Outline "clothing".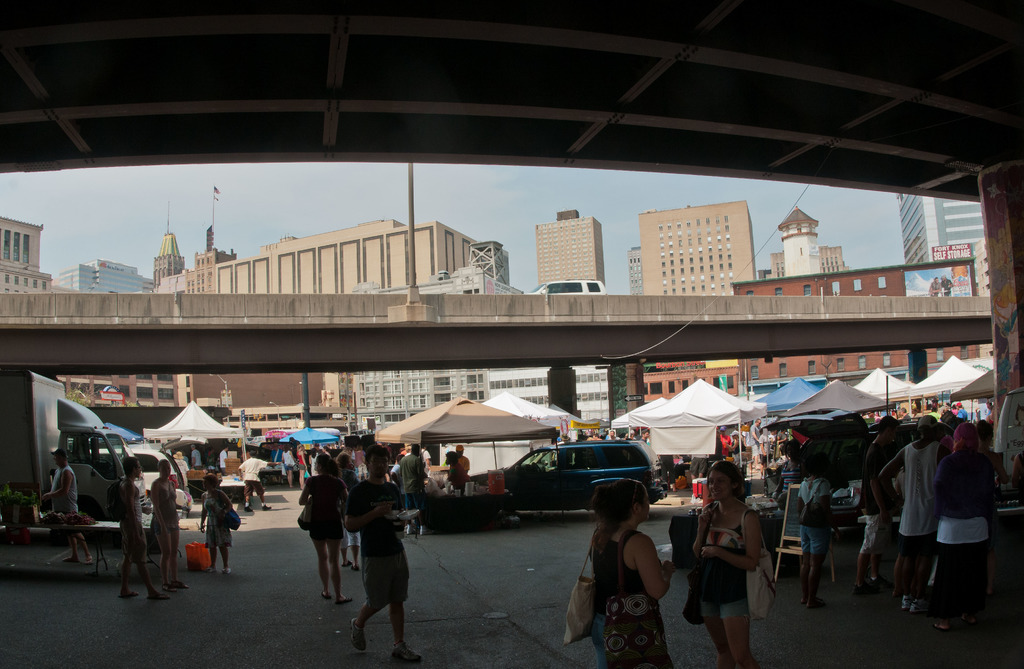
Outline: [left=38, top=451, right=76, bottom=536].
